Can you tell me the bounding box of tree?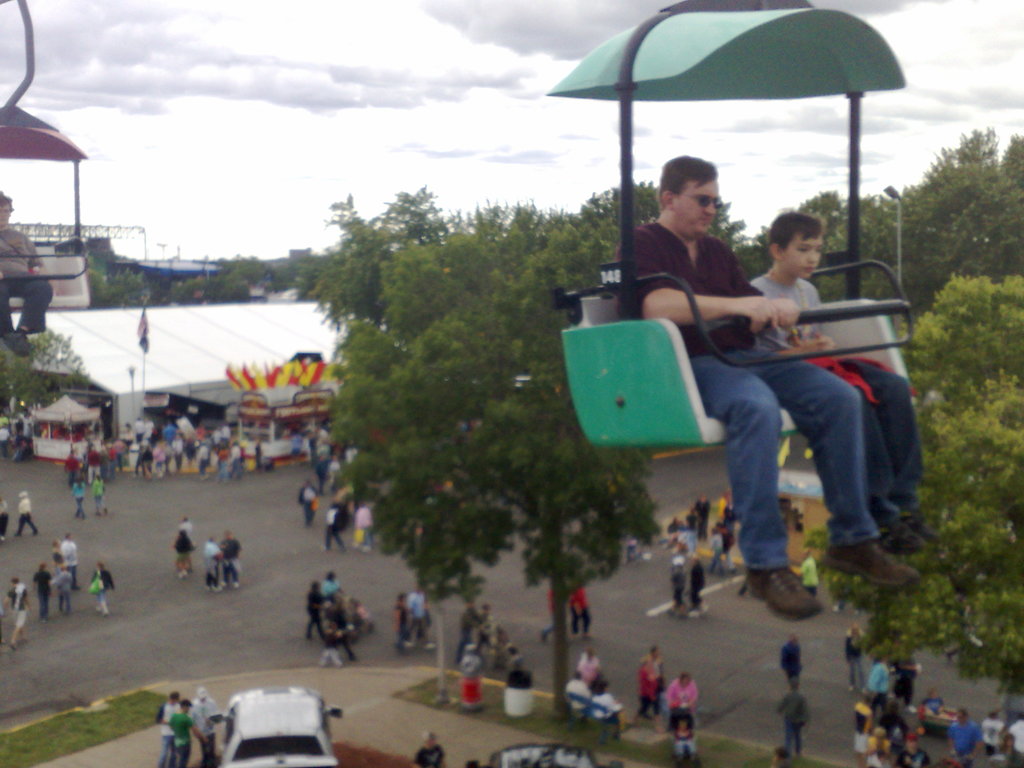
pyautogui.locateOnScreen(805, 275, 1023, 694).
